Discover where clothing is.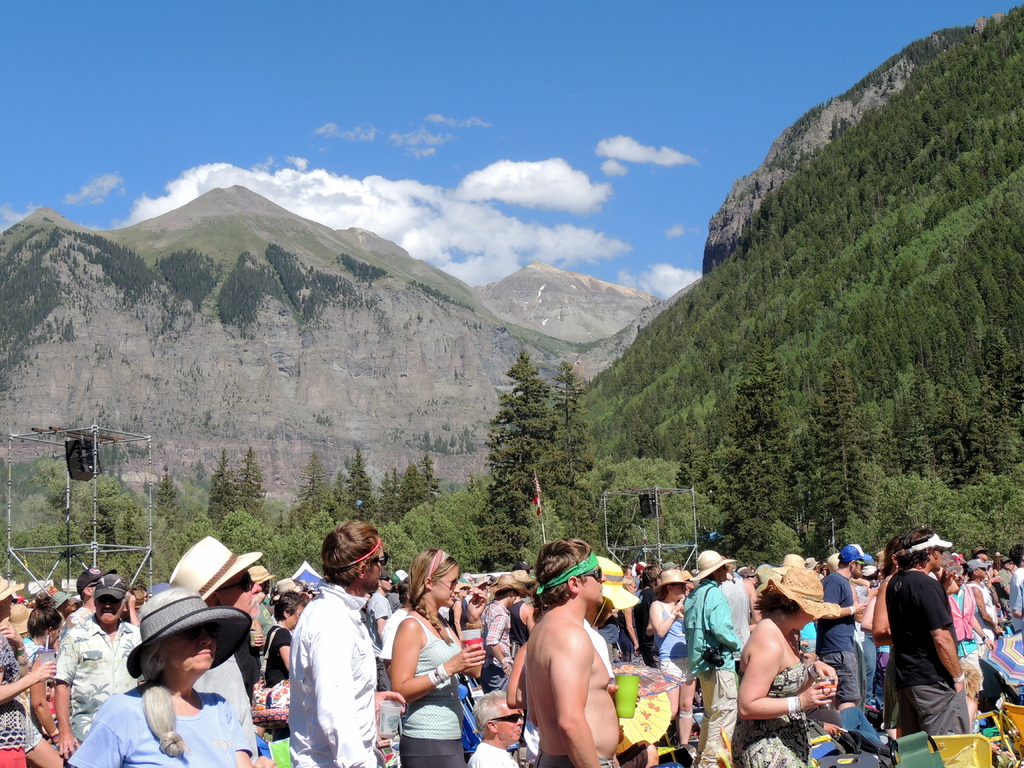
Discovered at x1=152, y1=532, x2=266, y2=605.
